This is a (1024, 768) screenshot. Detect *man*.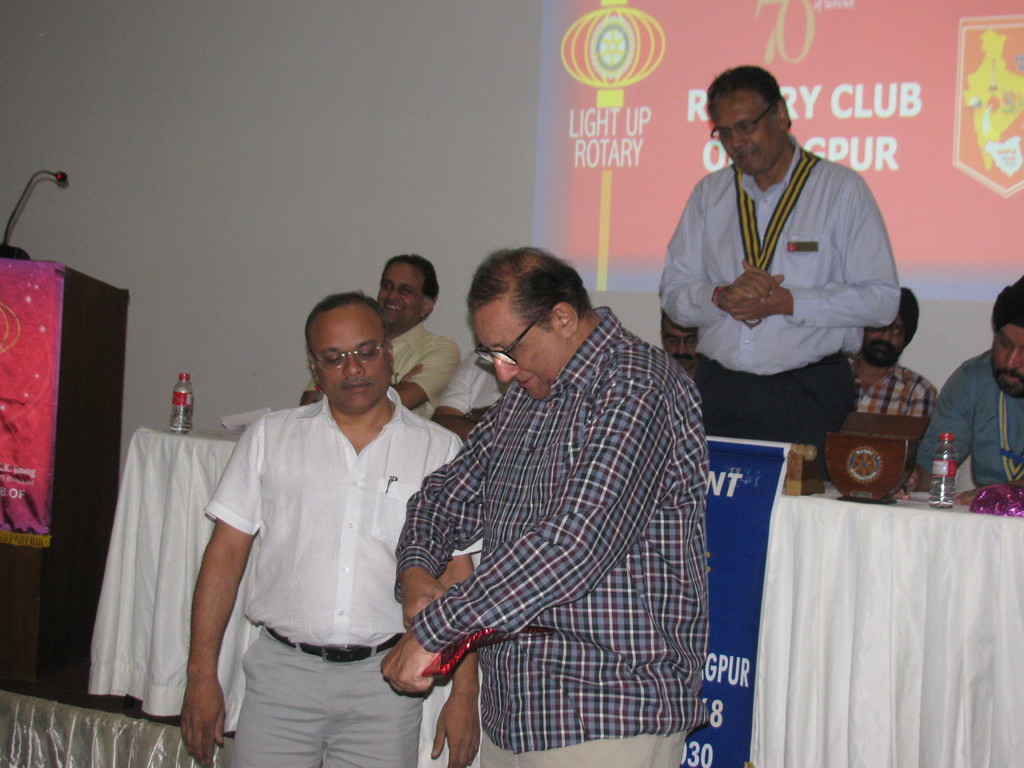
locate(848, 286, 938, 428).
